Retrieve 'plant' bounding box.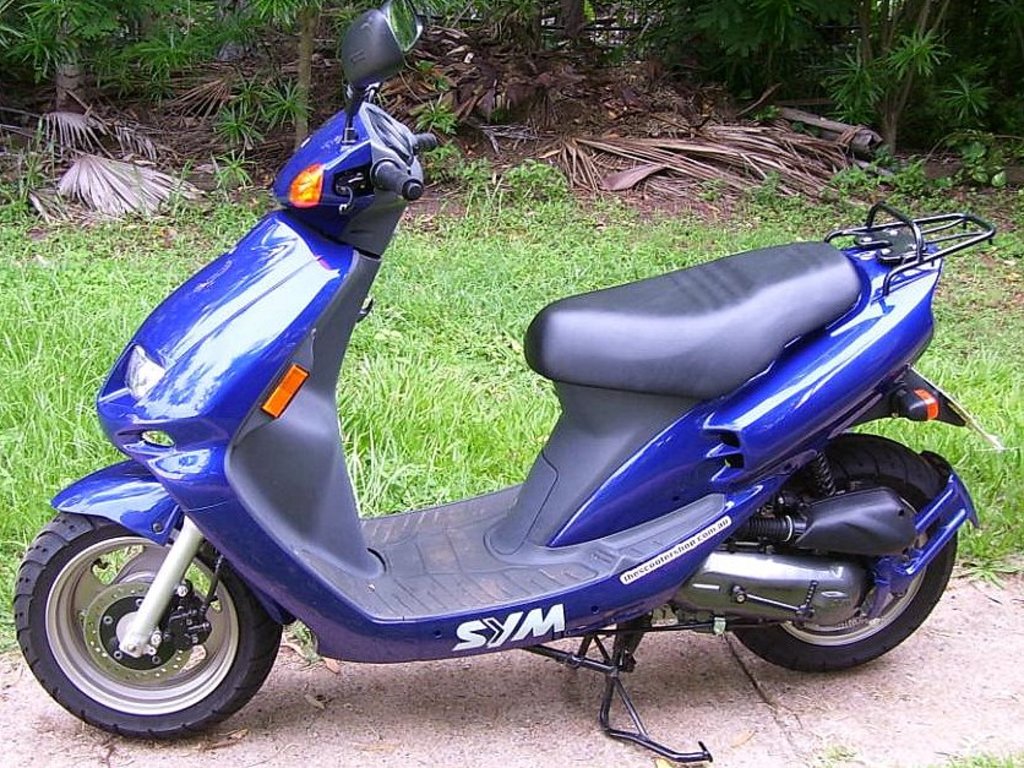
Bounding box: (x1=122, y1=0, x2=336, y2=87).
